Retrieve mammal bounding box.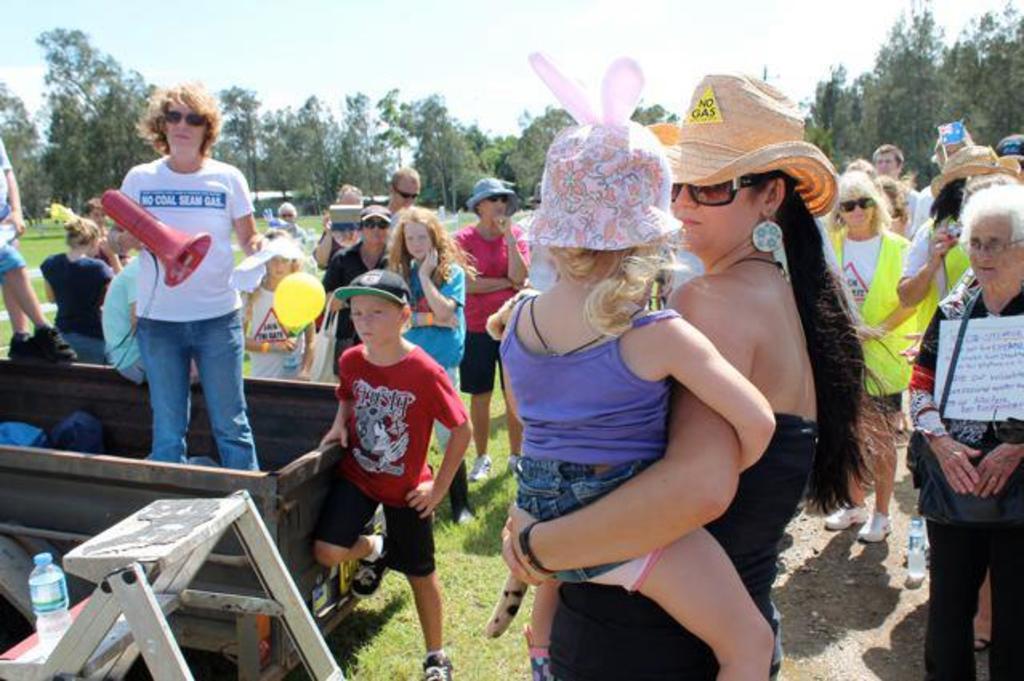
Bounding box: <bbox>450, 175, 529, 479</bbox>.
